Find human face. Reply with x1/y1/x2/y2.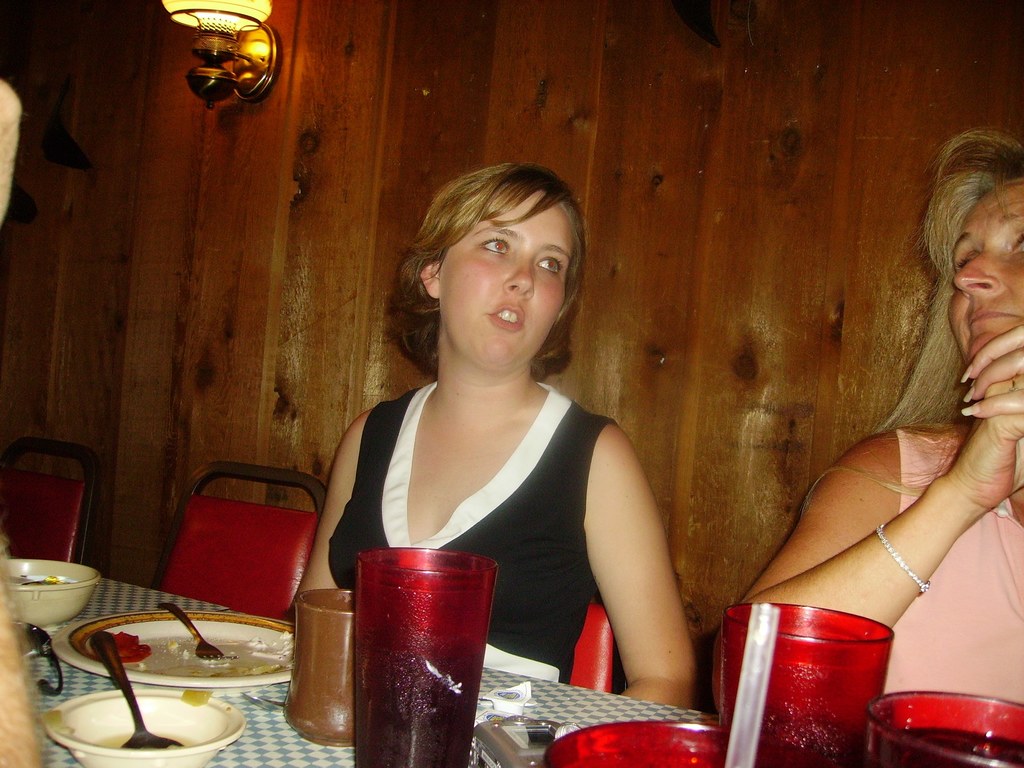
443/189/575/364.
